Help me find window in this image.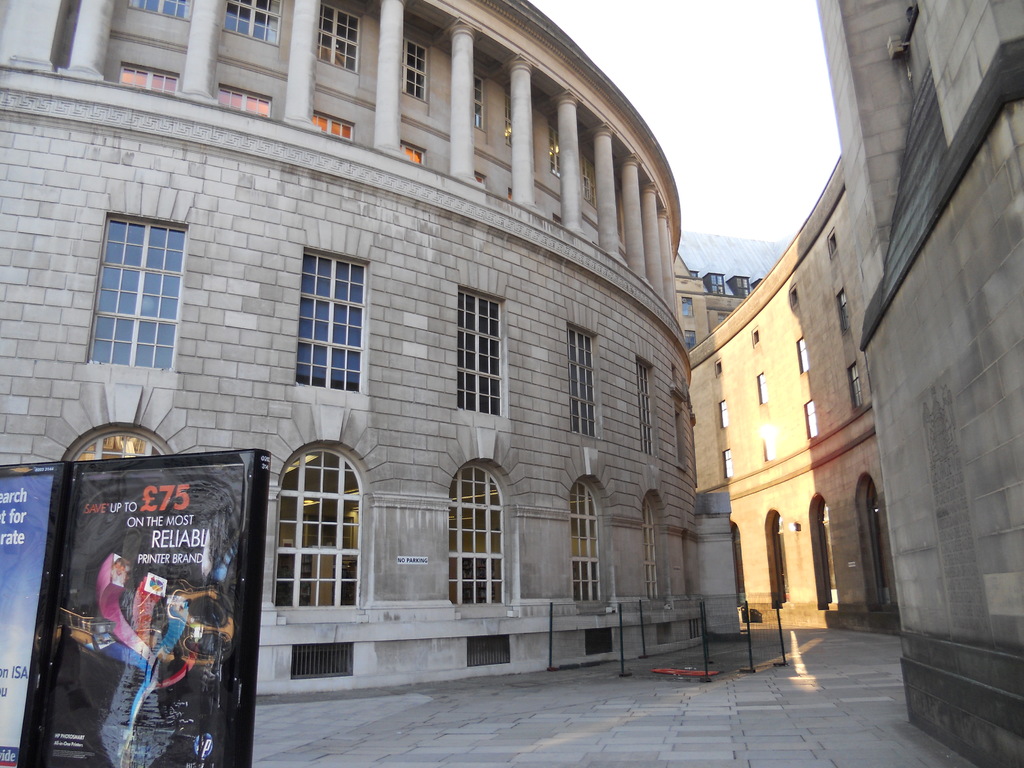
Found it: <box>795,337,810,373</box>.
